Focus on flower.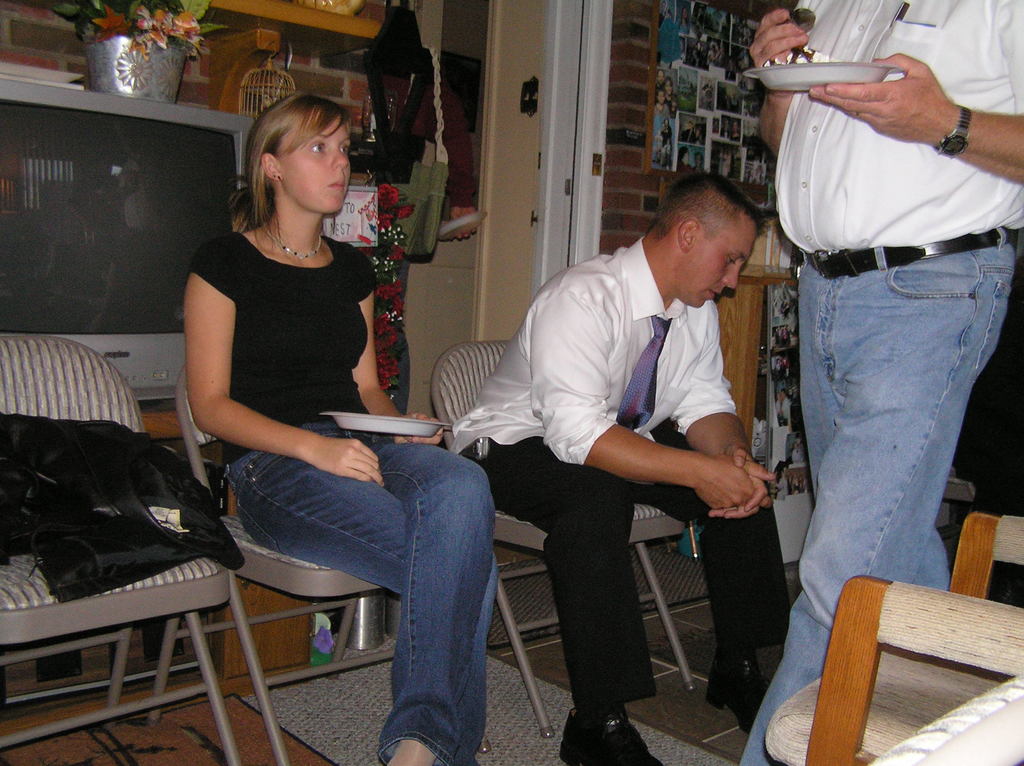
Focused at <box>397,203,414,220</box>.
